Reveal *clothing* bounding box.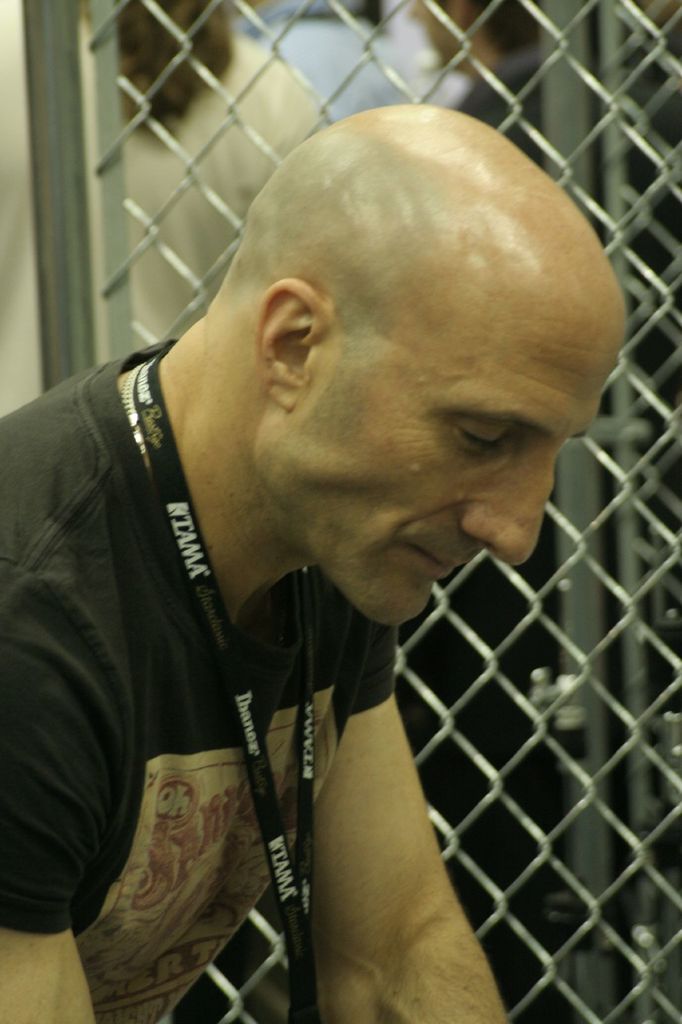
Revealed: [left=26, top=328, right=581, bottom=1003].
